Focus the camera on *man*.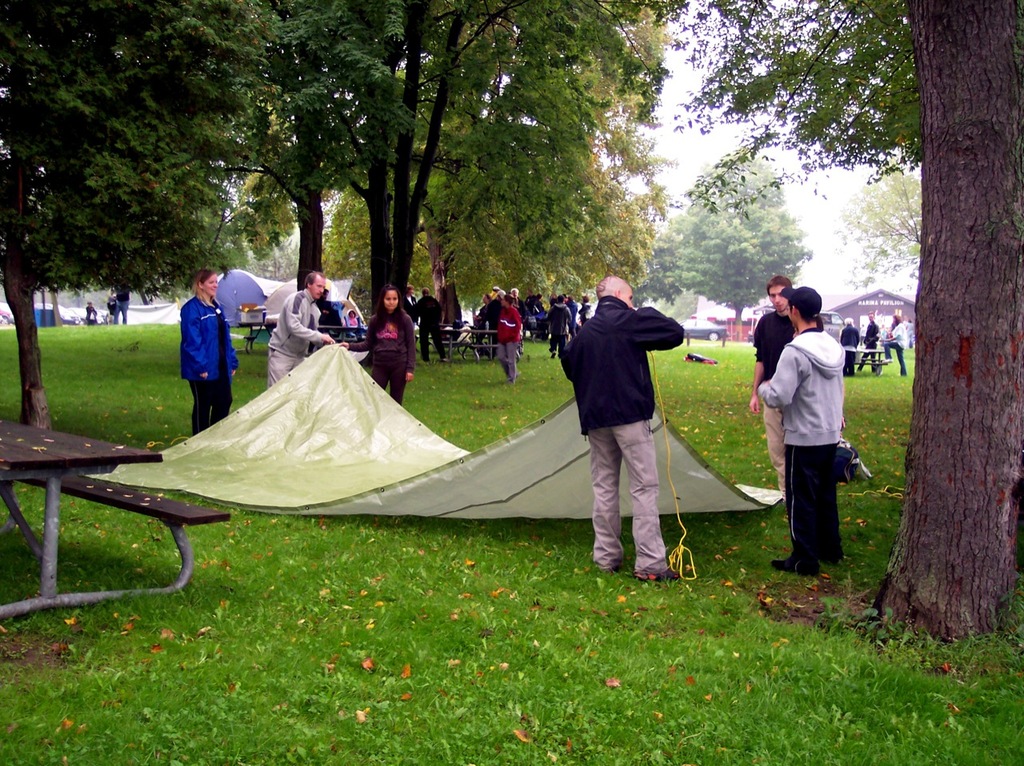
Focus region: Rect(749, 269, 800, 493).
